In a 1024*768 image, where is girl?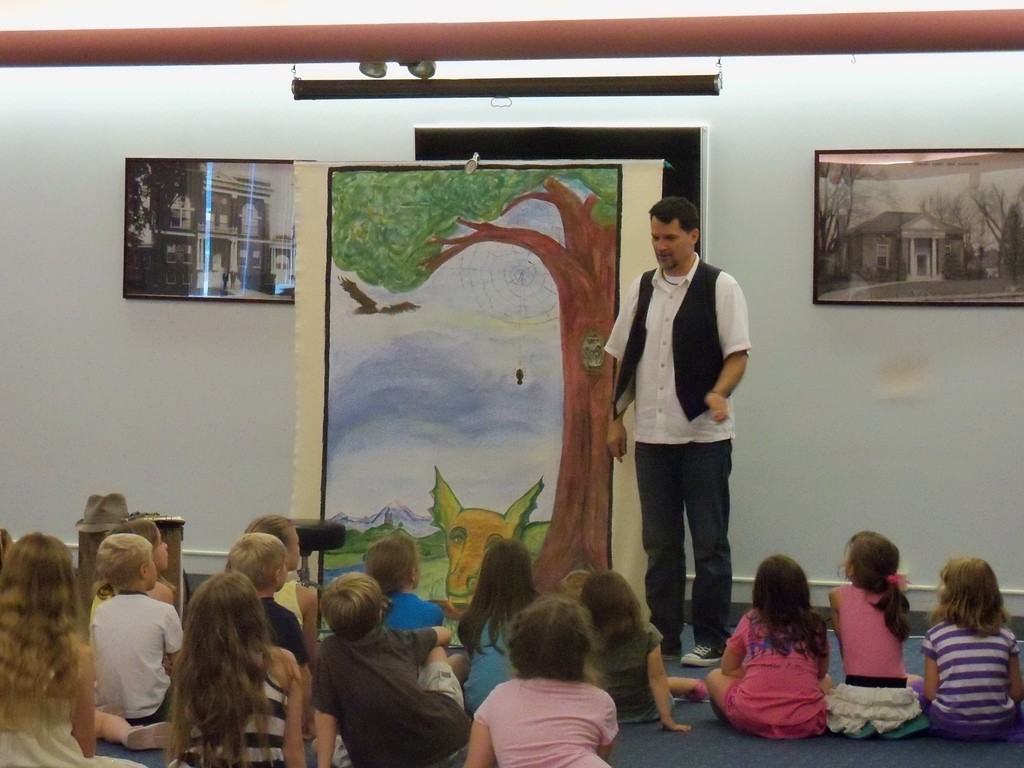
locate(579, 570, 705, 732).
